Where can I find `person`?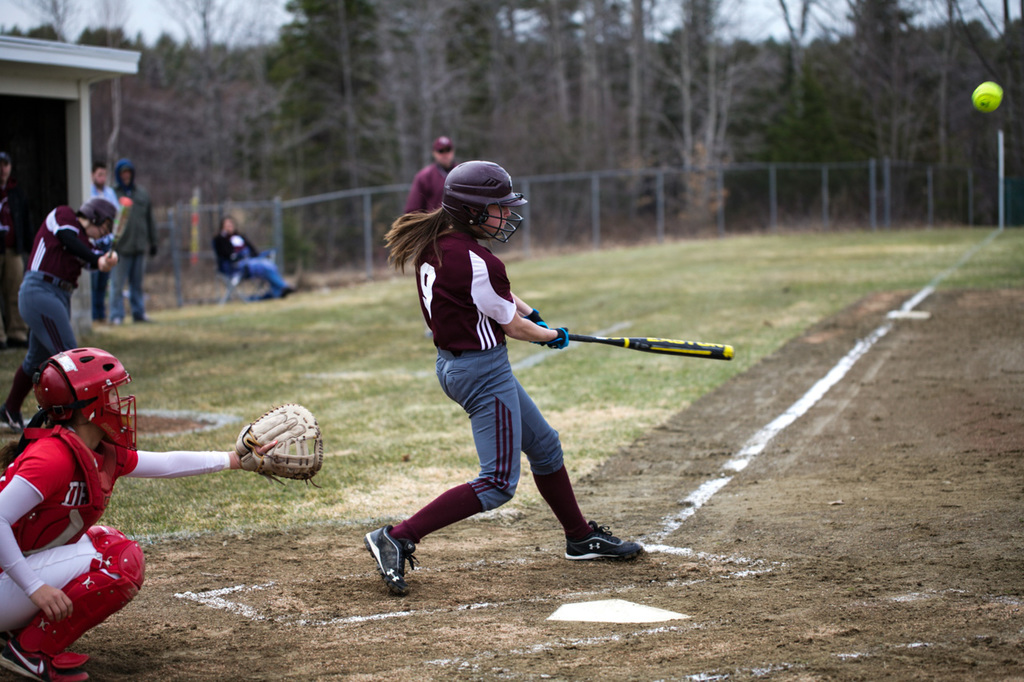
You can find it at select_region(2, 200, 123, 440).
